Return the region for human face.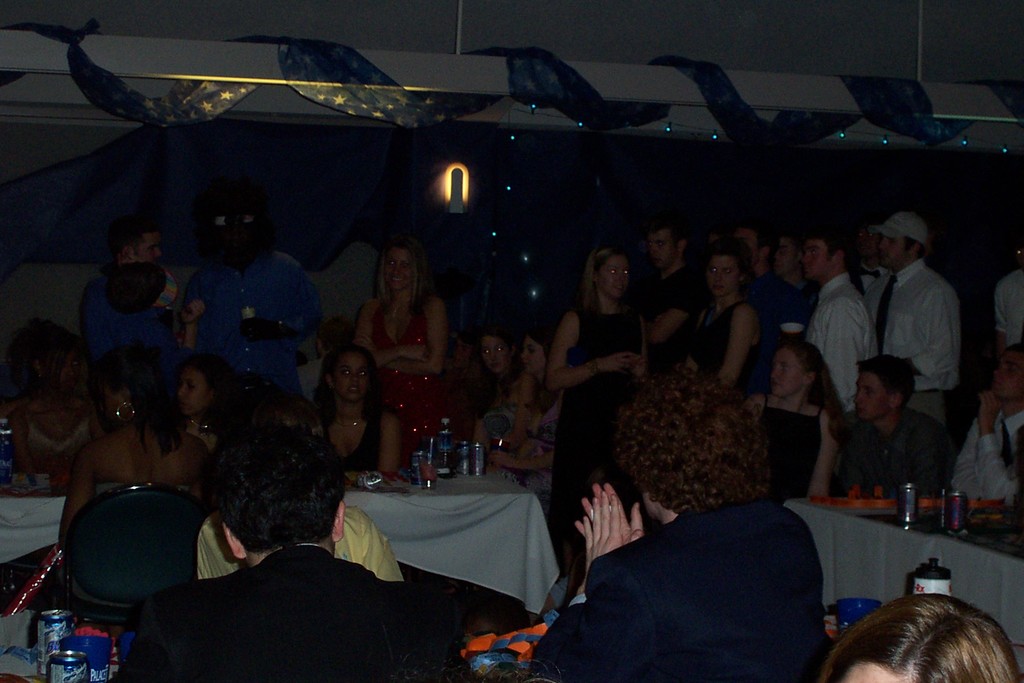
box=[858, 374, 886, 418].
